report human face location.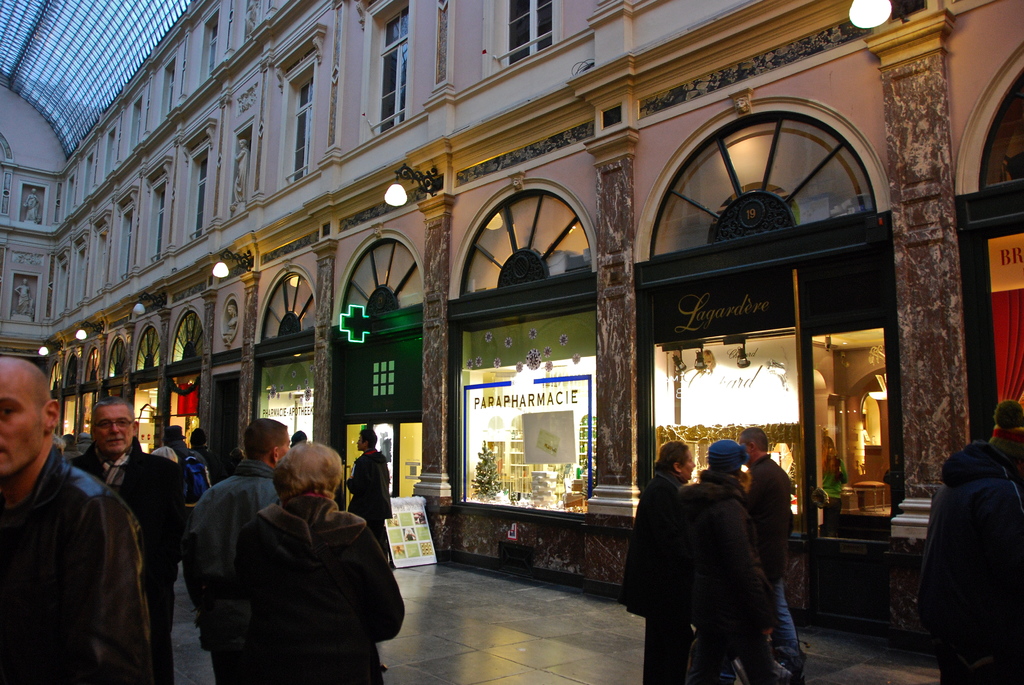
Report: [x1=90, y1=402, x2=136, y2=456].
